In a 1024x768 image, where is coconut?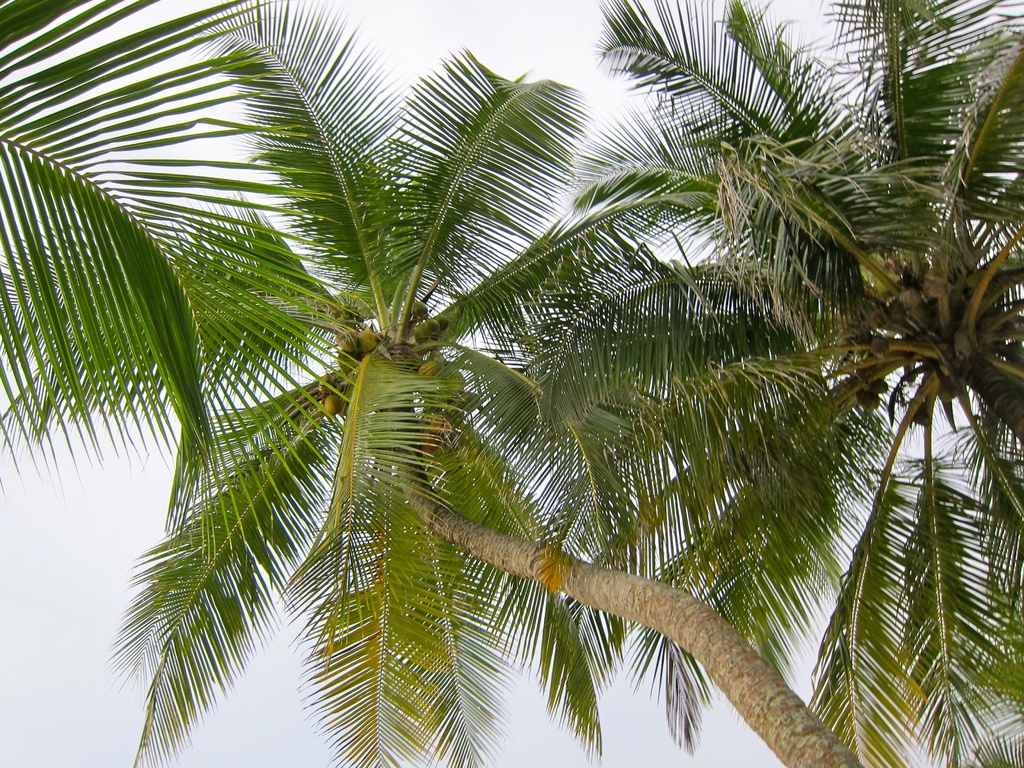
[314,371,341,394].
